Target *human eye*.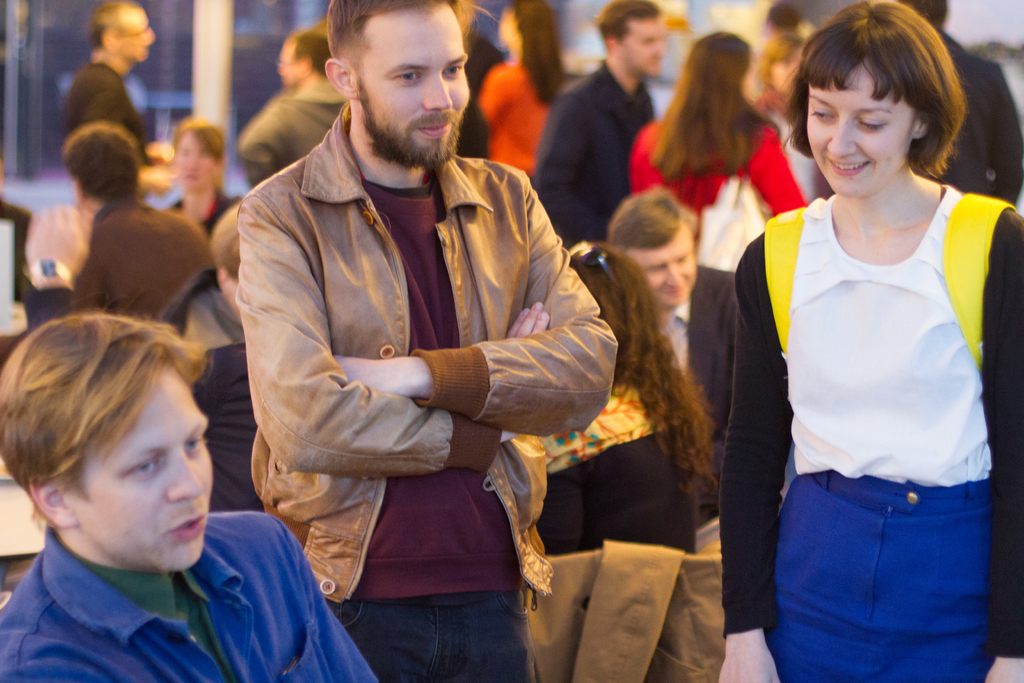
Target region: 390, 63, 427, 81.
